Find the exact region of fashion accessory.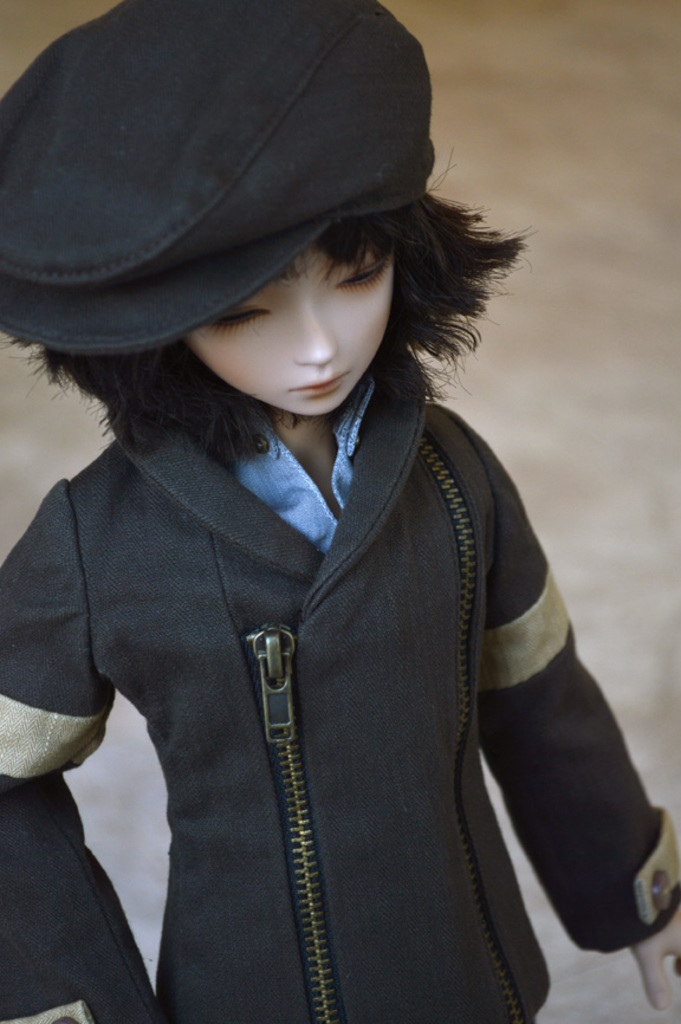
Exact region: [0,0,434,364].
